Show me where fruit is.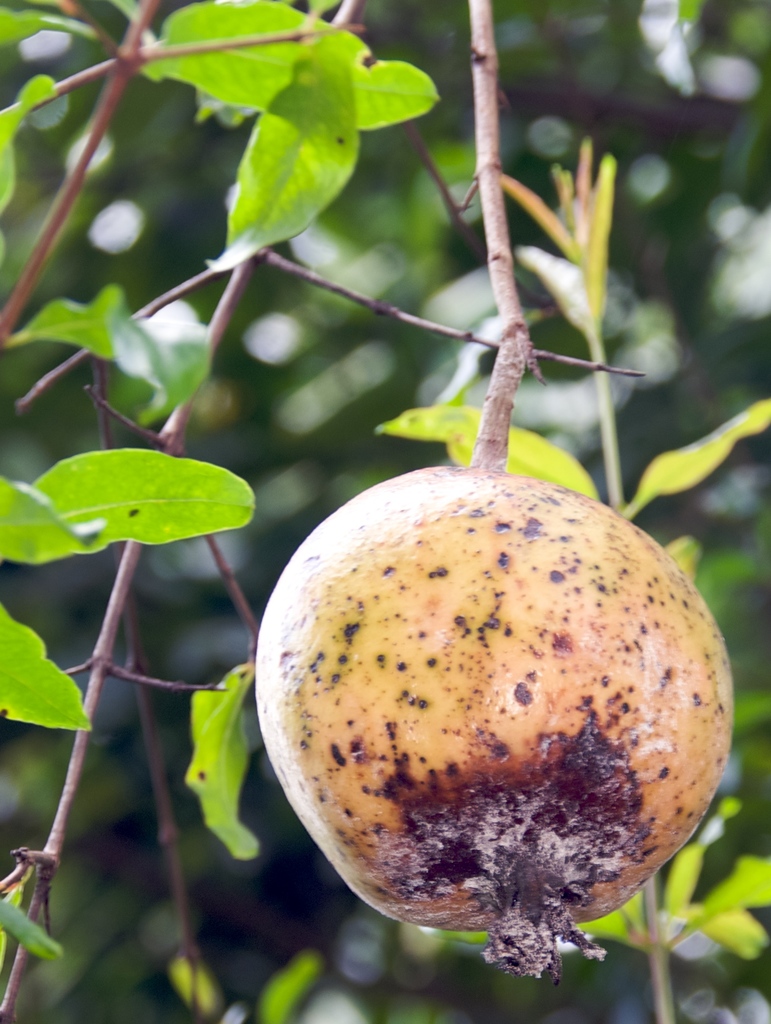
fruit is at detection(260, 491, 744, 936).
